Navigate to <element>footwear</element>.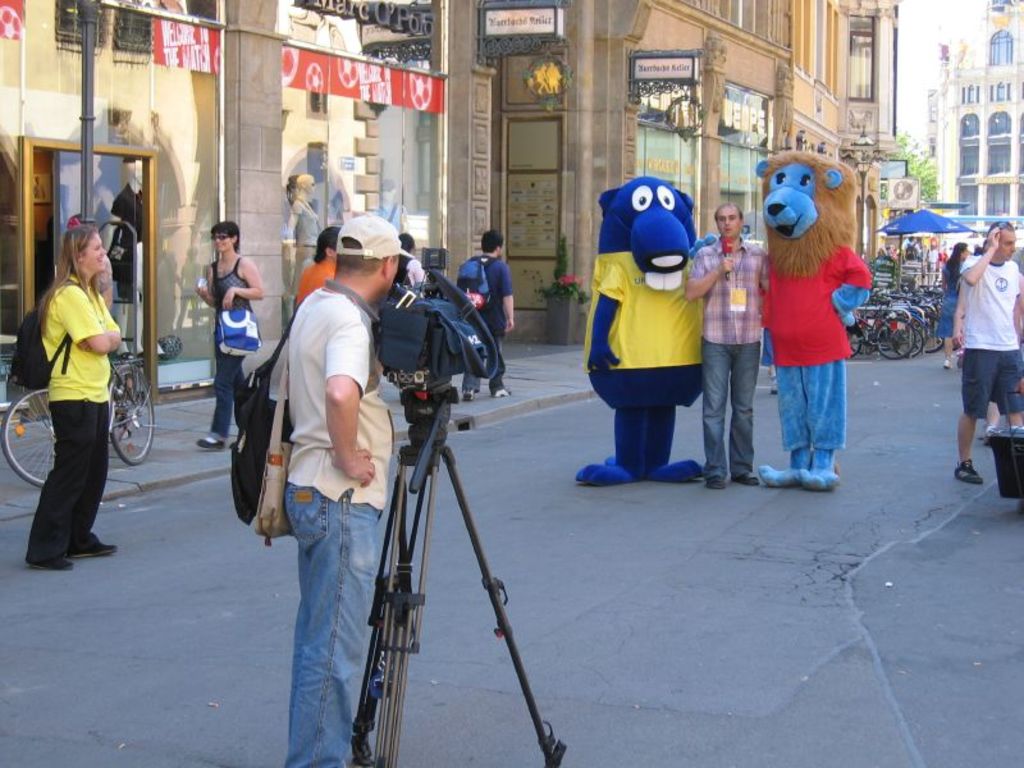
Navigation target: Rect(196, 434, 229, 453).
